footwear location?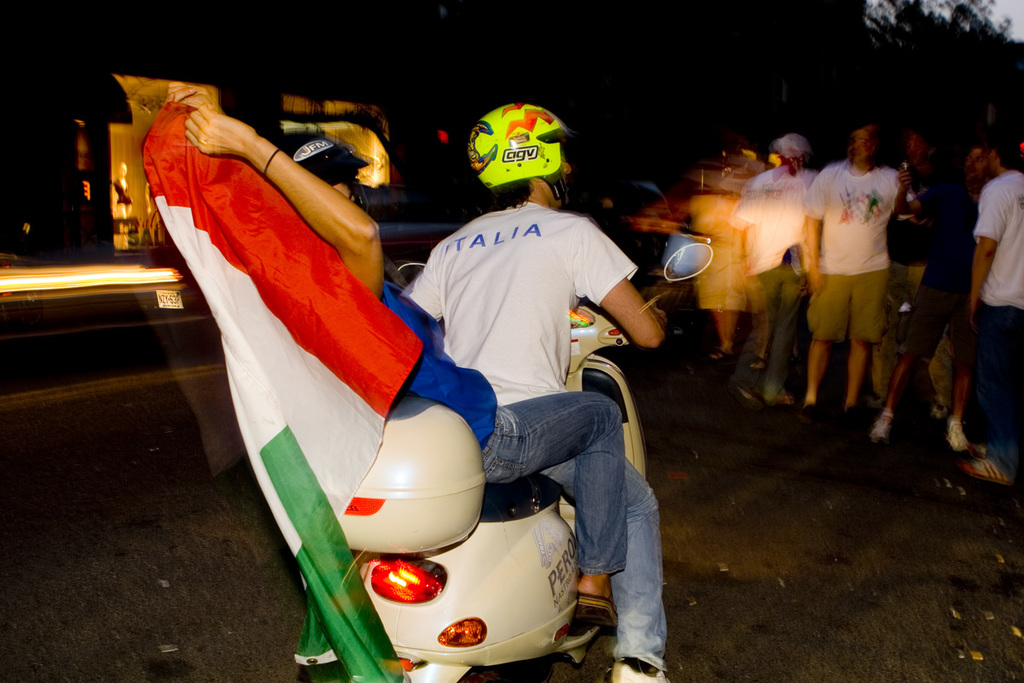
<bbox>747, 361, 767, 366</bbox>
